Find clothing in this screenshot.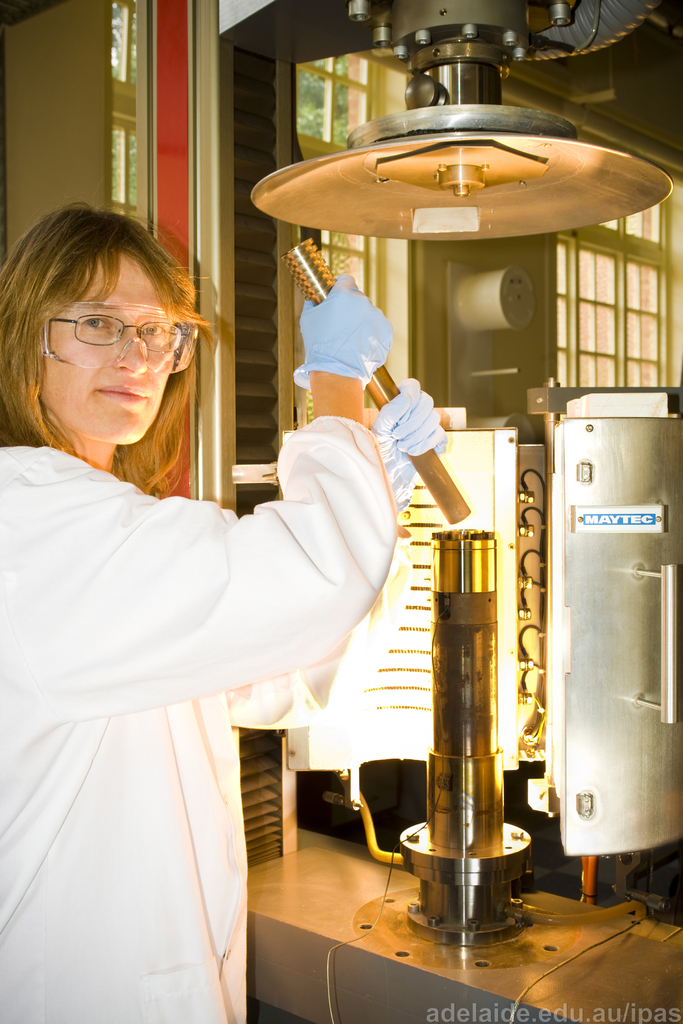
The bounding box for clothing is 16 369 399 993.
